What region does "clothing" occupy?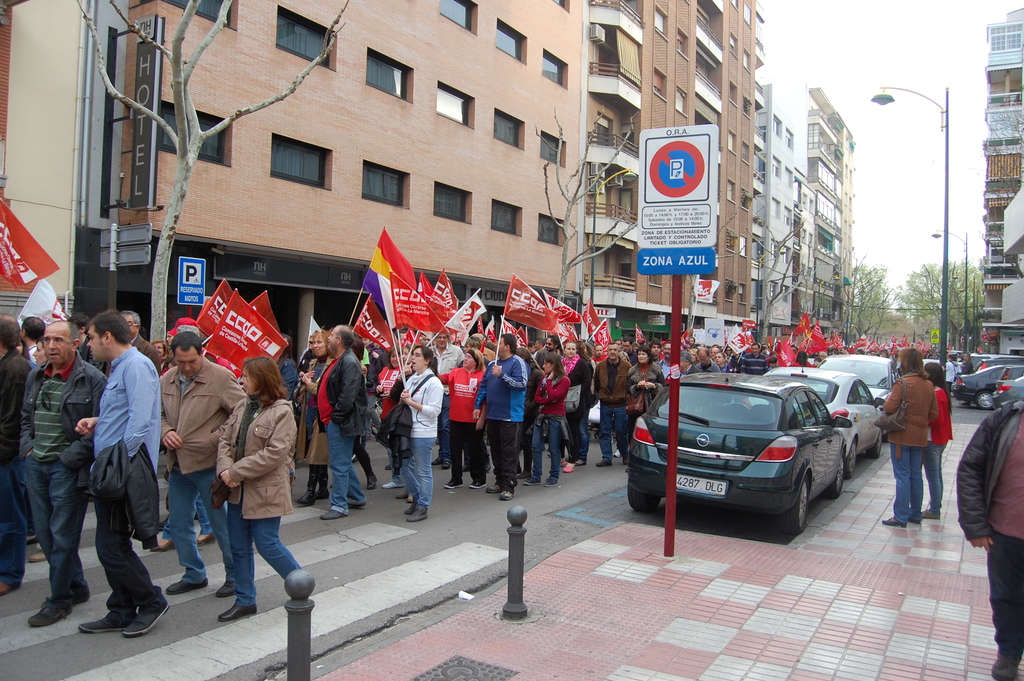
428 340 468 376.
